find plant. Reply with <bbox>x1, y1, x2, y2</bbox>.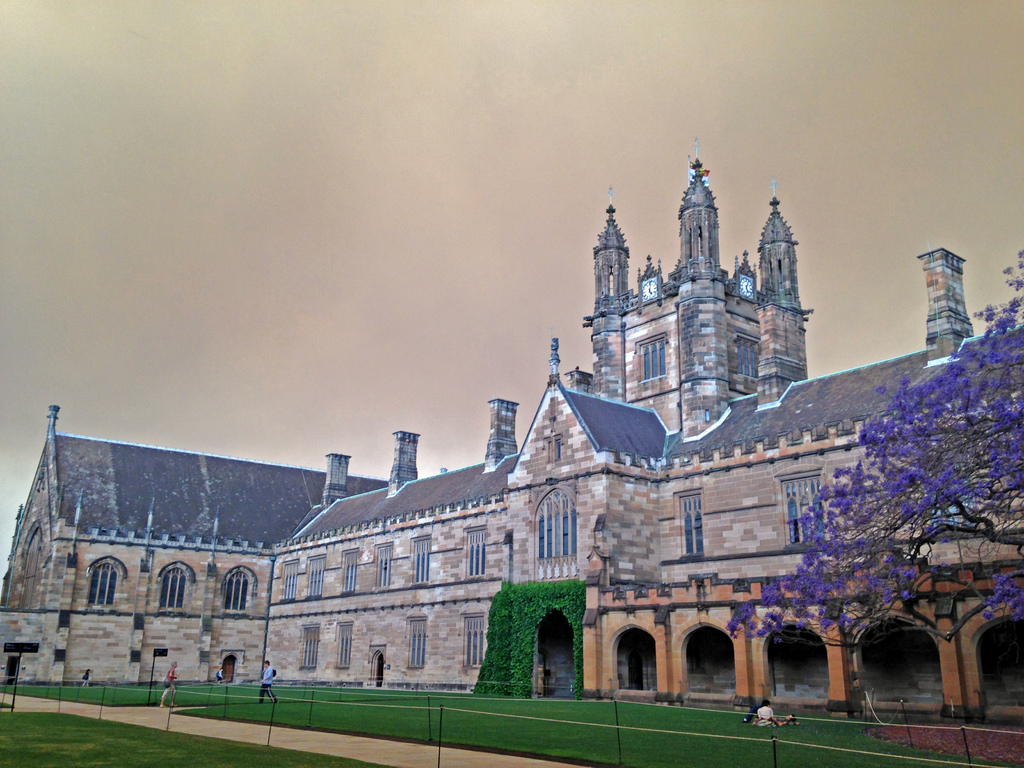
<bbox>474, 575, 585, 696</bbox>.
